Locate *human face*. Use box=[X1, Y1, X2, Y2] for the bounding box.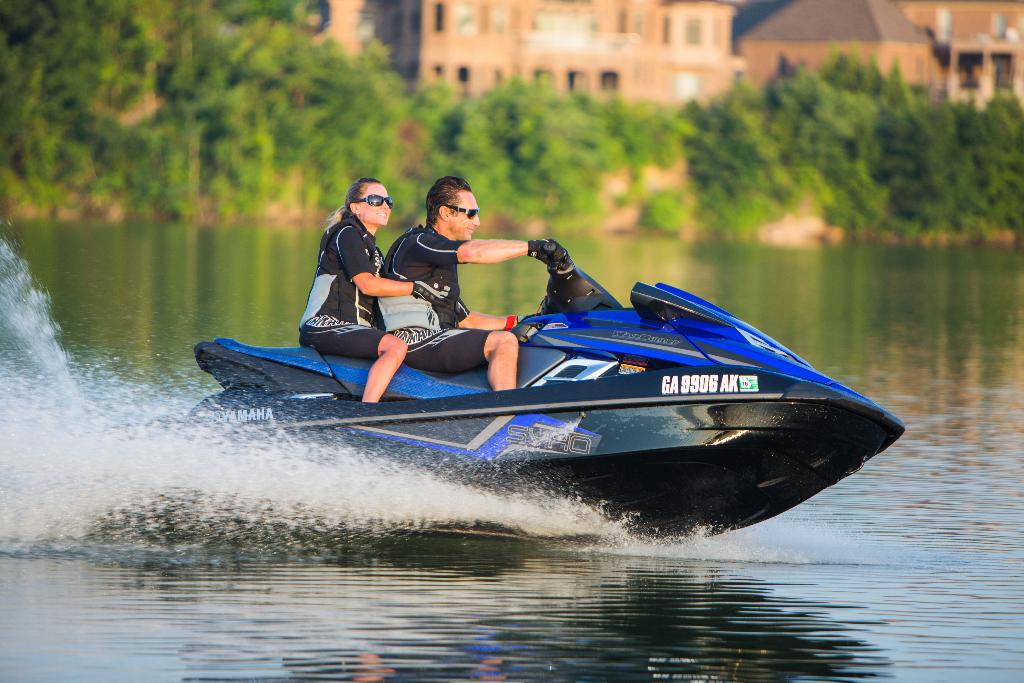
box=[452, 195, 481, 244].
